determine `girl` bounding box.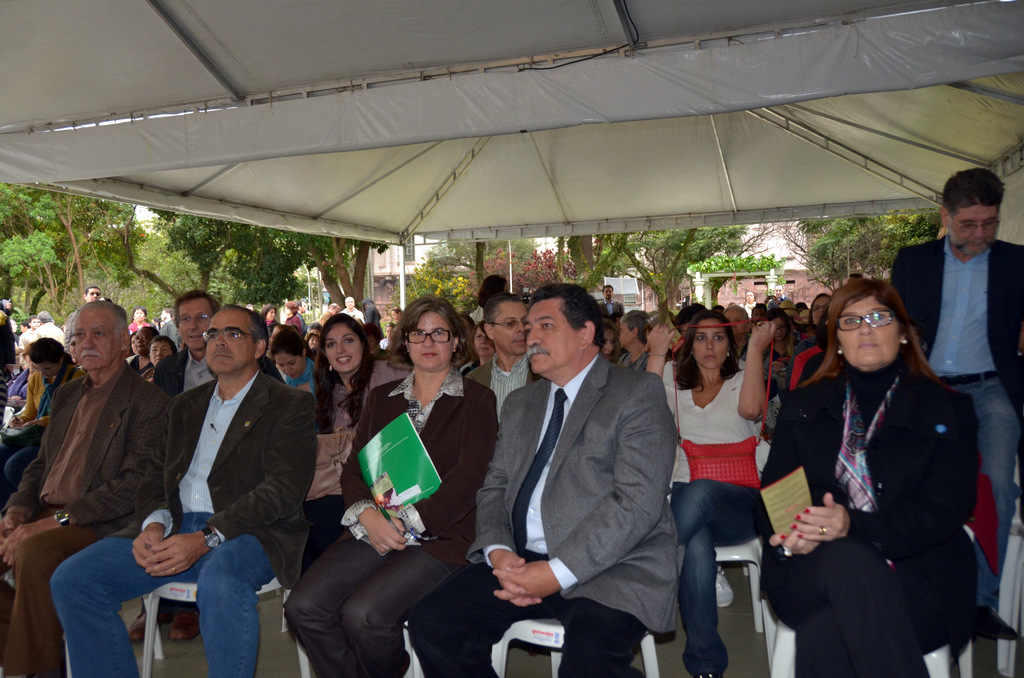
Determined: box=[302, 316, 408, 505].
